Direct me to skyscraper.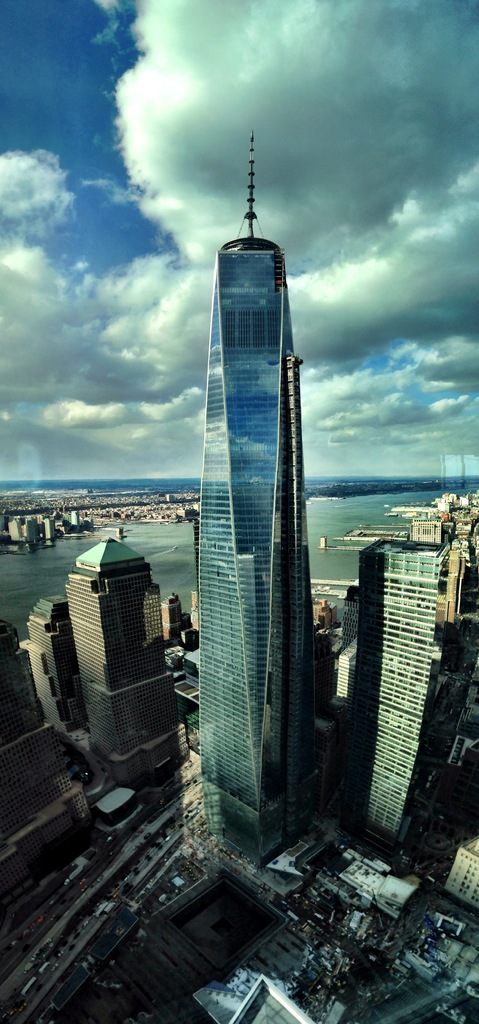
Direction: select_region(72, 535, 179, 781).
